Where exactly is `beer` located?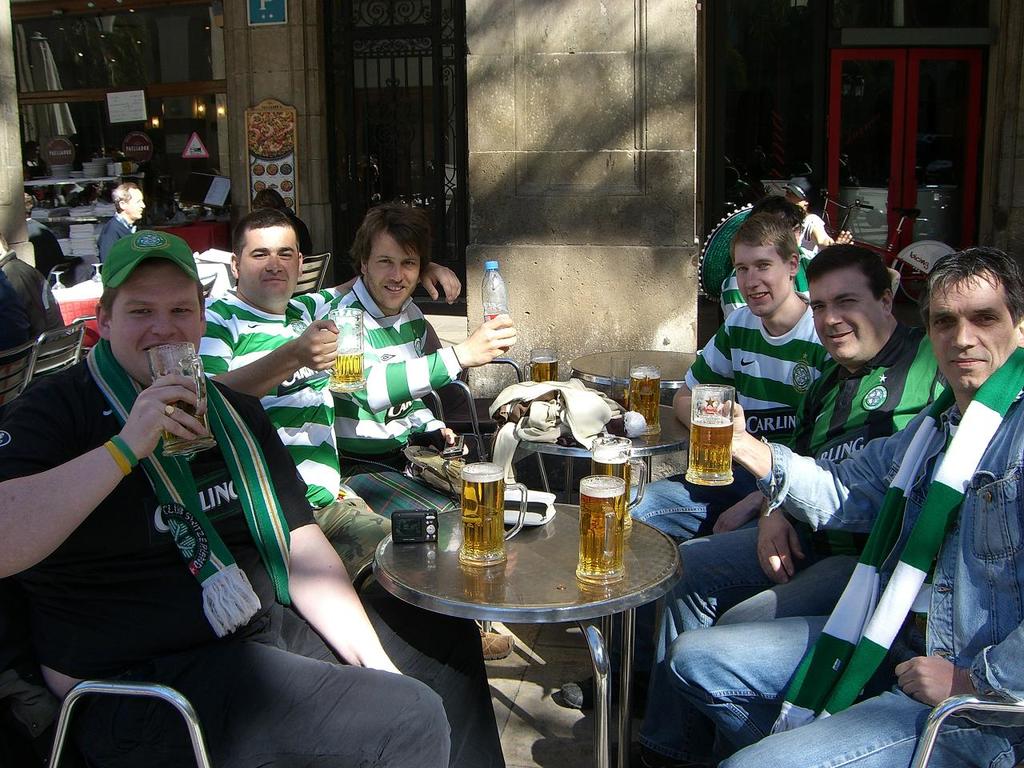
Its bounding box is (522, 350, 558, 386).
